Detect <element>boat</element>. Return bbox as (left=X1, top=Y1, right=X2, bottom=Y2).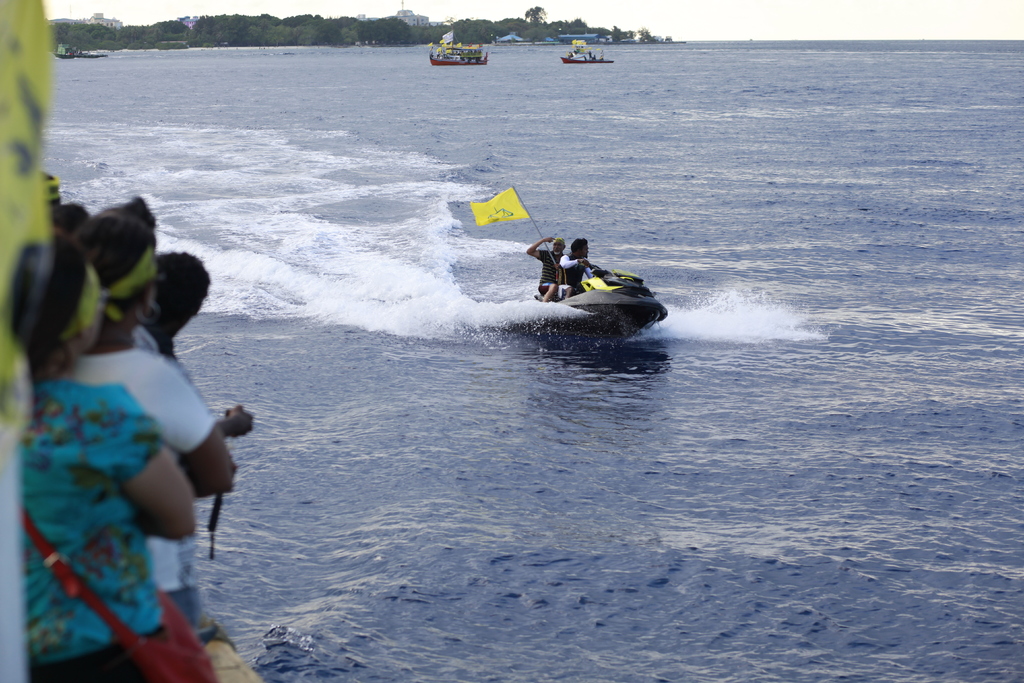
(left=465, top=185, right=671, bottom=347).
